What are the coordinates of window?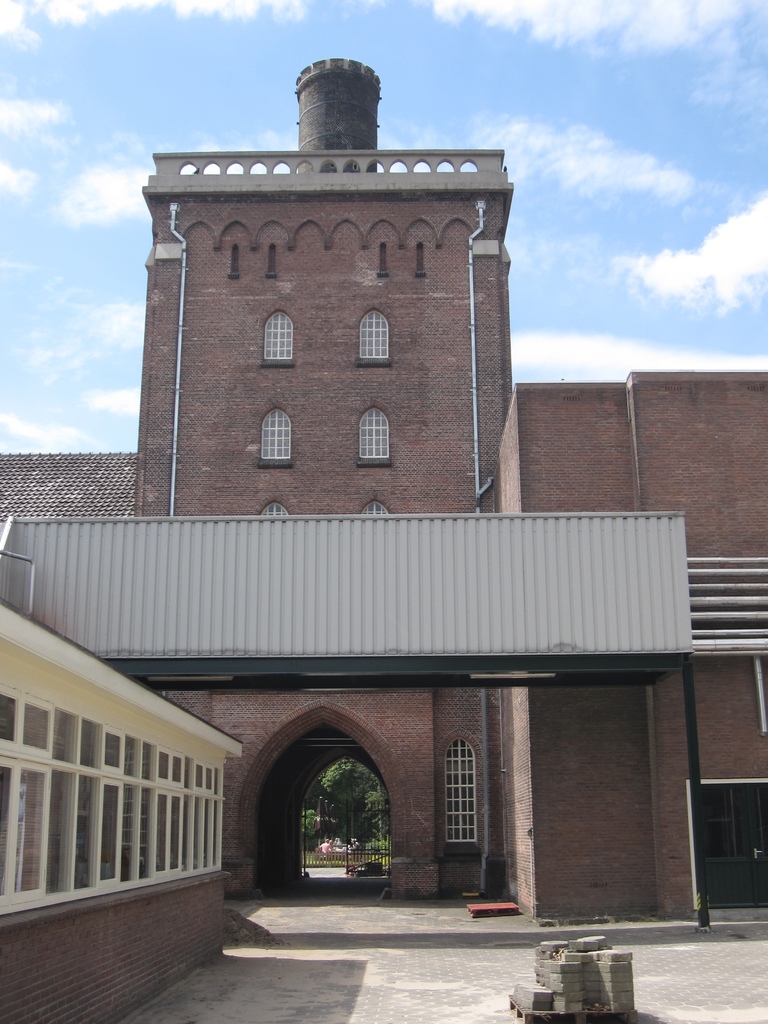
detection(362, 310, 392, 374).
